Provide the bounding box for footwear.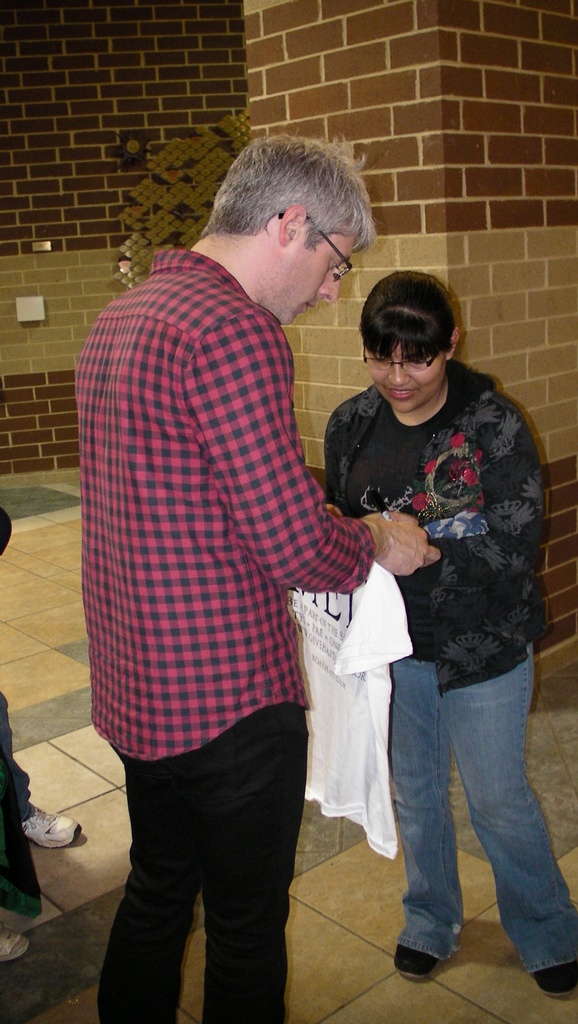
{"left": 525, "top": 958, "right": 576, "bottom": 1002}.
